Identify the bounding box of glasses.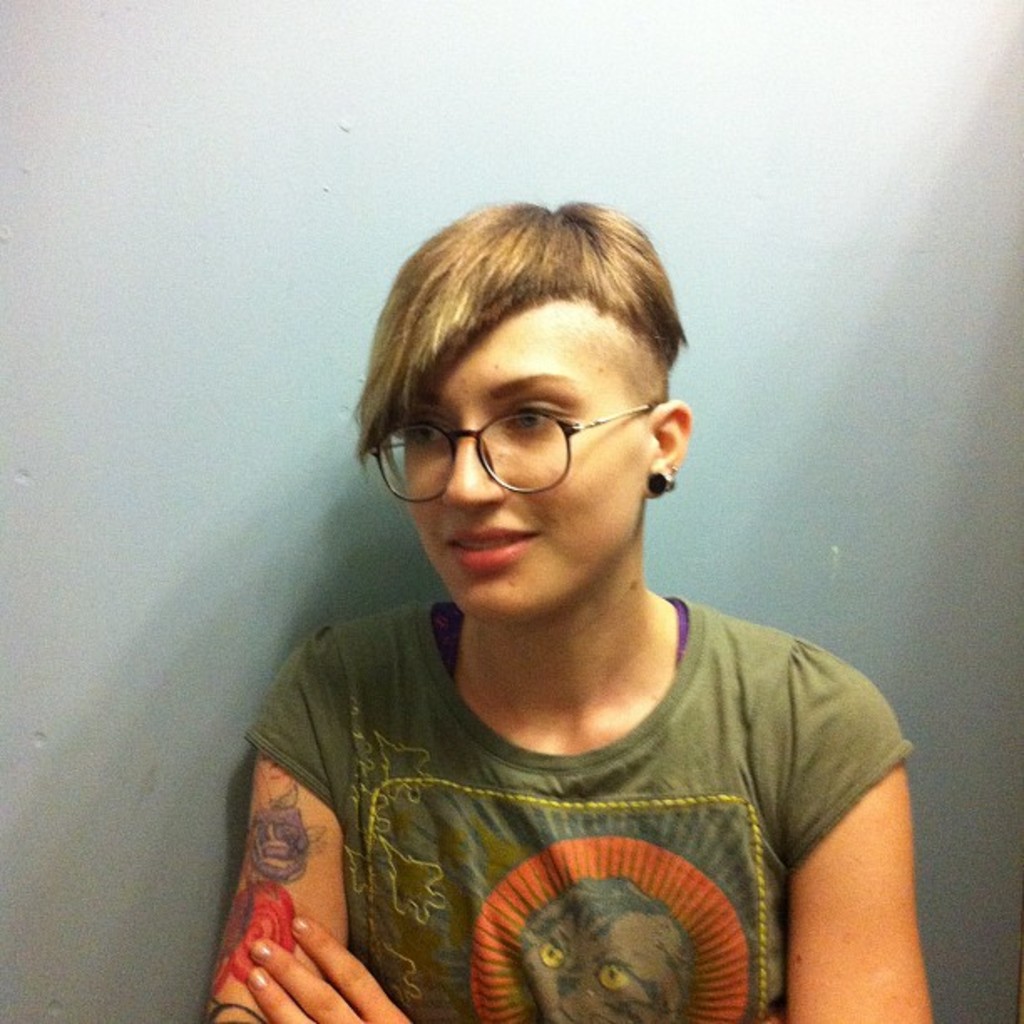
{"x1": 368, "y1": 397, "x2": 659, "y2": 509}.
